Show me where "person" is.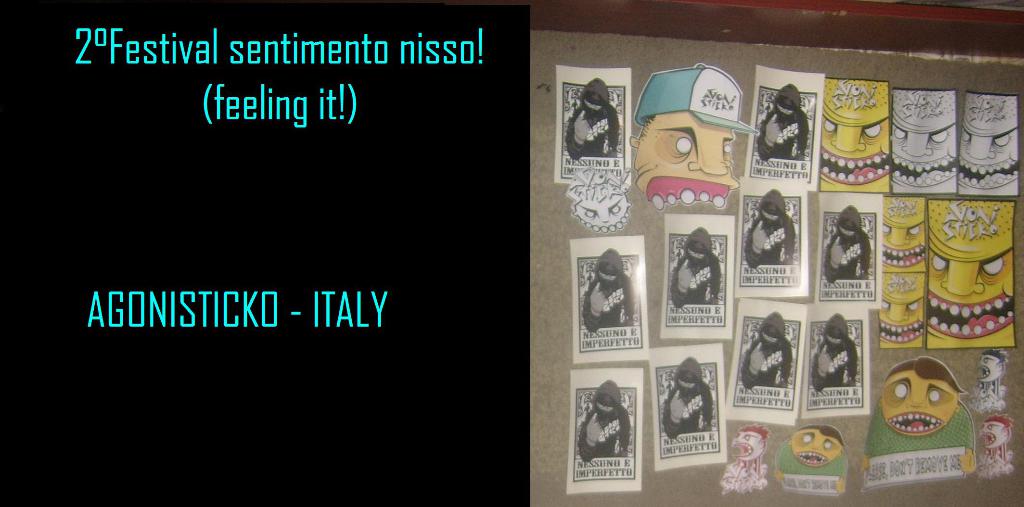
"person" is at crop(875, 352, 967, 442).
